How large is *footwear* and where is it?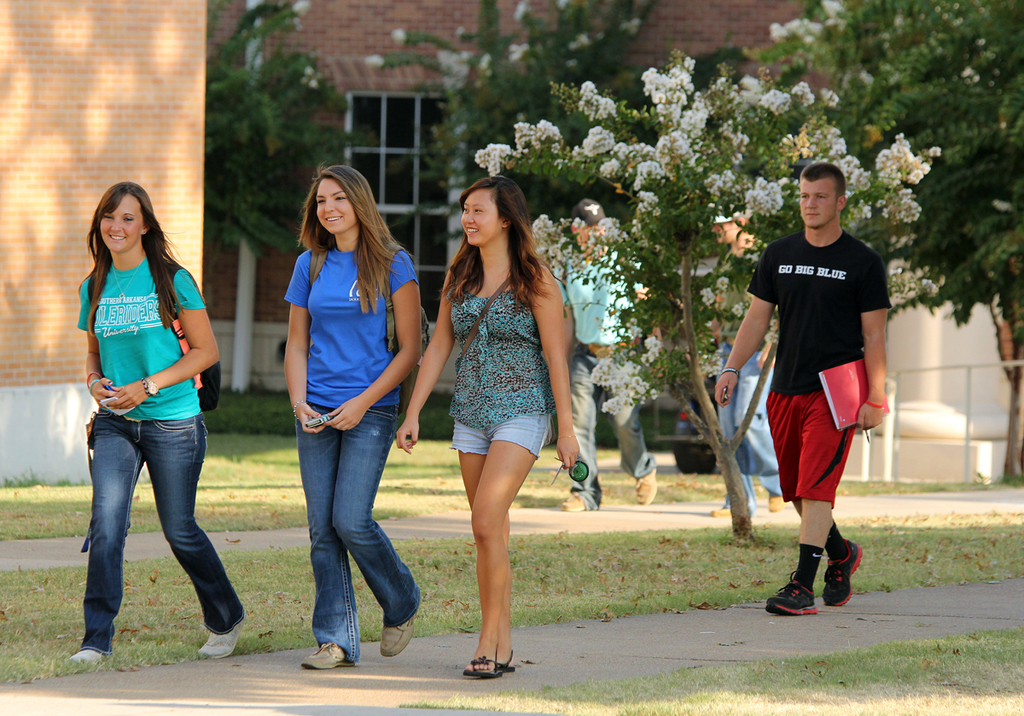
Bounding box: rect(468, 652, 500, 678).
